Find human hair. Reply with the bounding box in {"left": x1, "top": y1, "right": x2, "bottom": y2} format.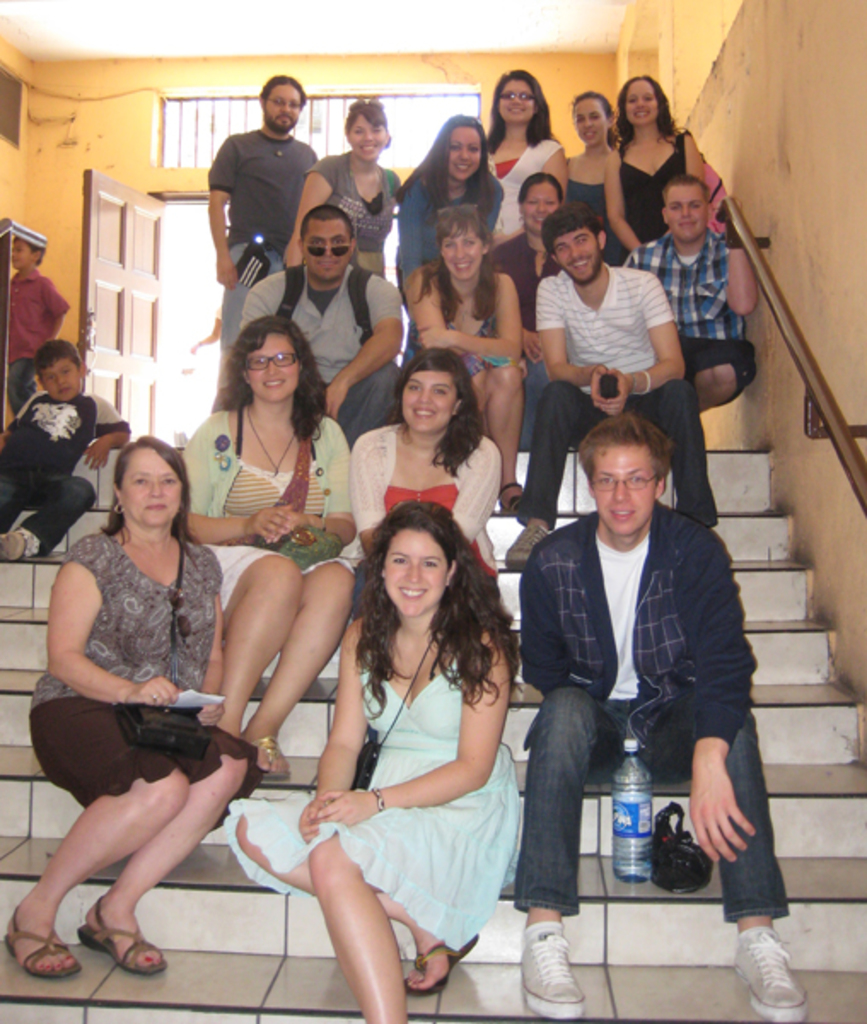
{"left": 258, "top": 73, "right": 305, "bottom": 111}.
